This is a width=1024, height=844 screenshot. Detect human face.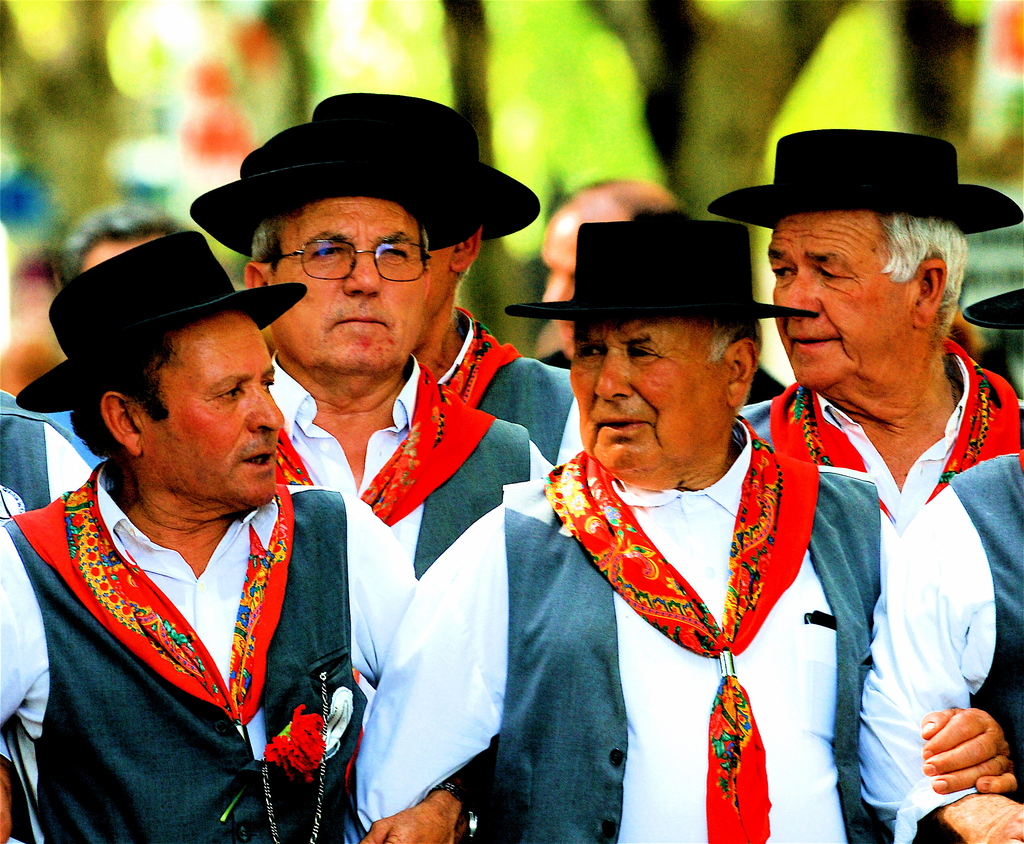
crop(765, 212, 908, 390).
